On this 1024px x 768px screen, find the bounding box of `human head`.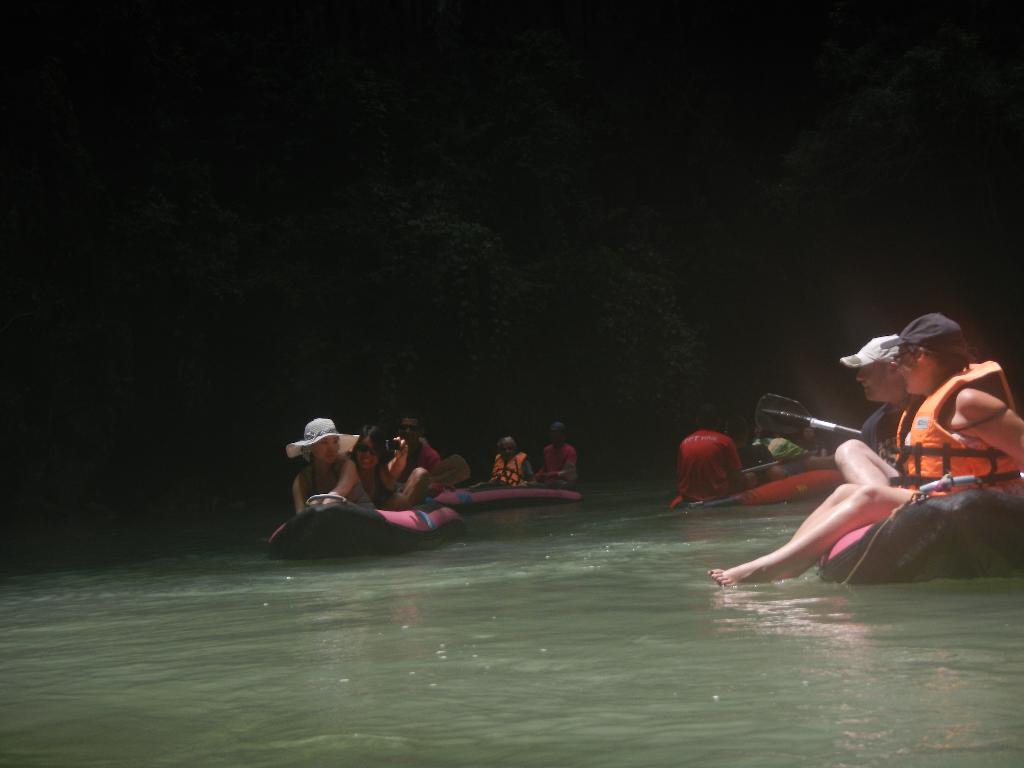
Bounding box: 500,437,520,461.
